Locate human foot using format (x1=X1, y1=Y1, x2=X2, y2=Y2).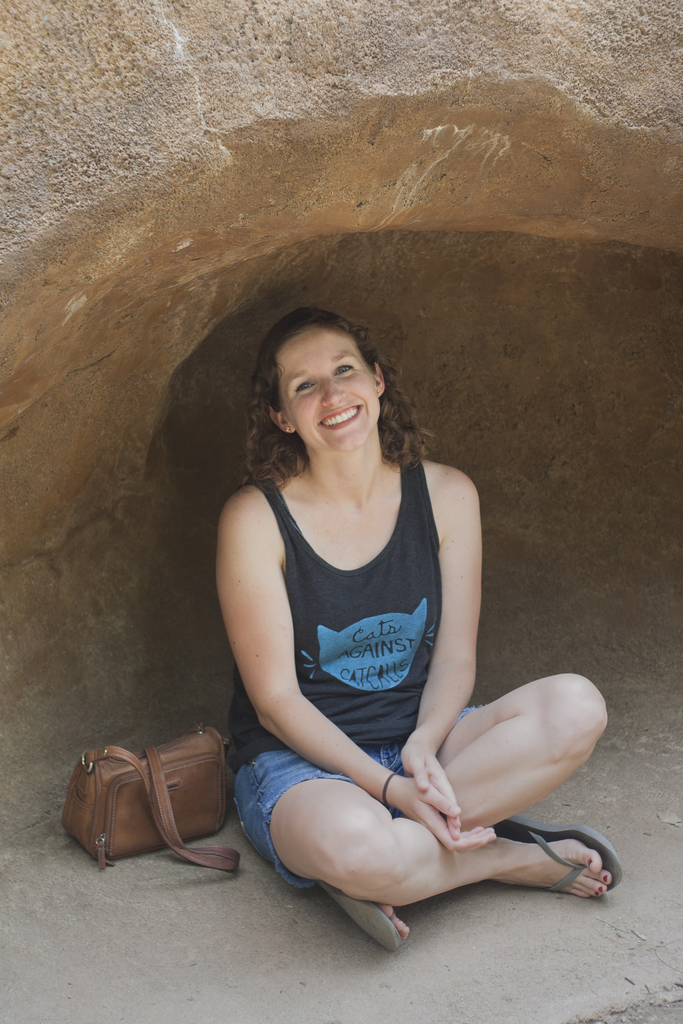
(x1=491, y1=831, x2=609, y2=897).
